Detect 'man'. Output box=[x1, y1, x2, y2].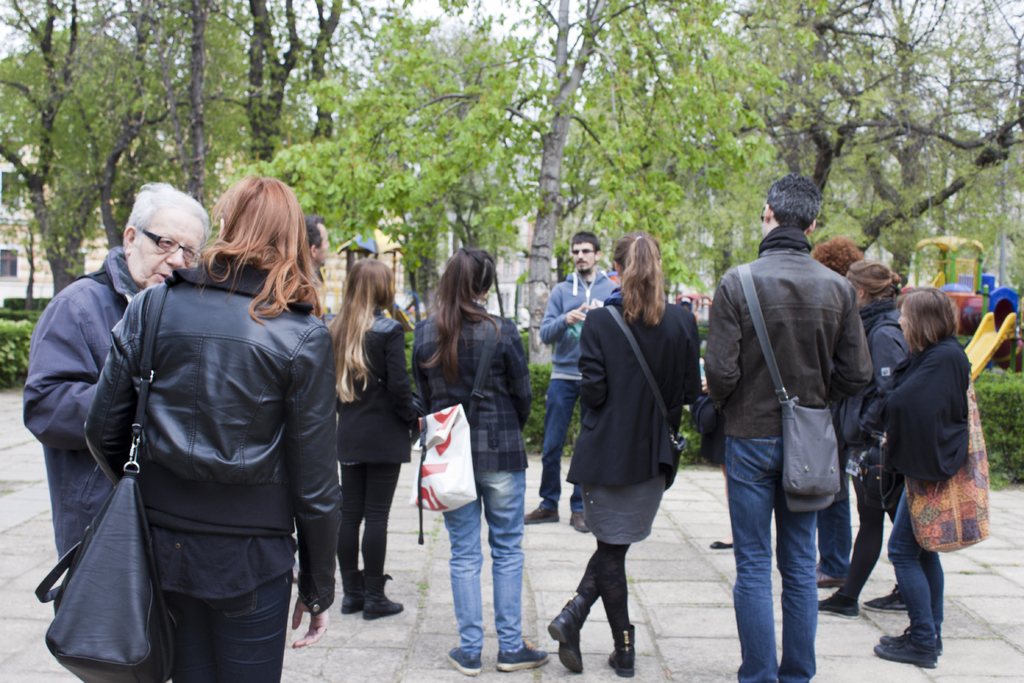
box=[303, 213, 333, 292].
